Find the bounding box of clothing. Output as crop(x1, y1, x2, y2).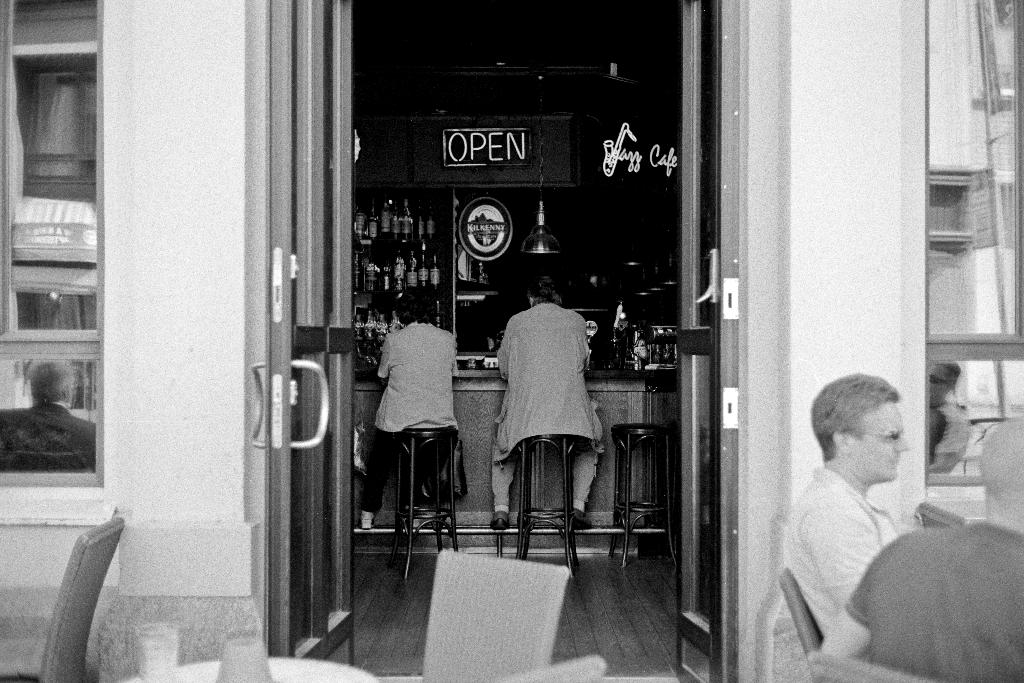
crop(371, 327, 460, 508).
